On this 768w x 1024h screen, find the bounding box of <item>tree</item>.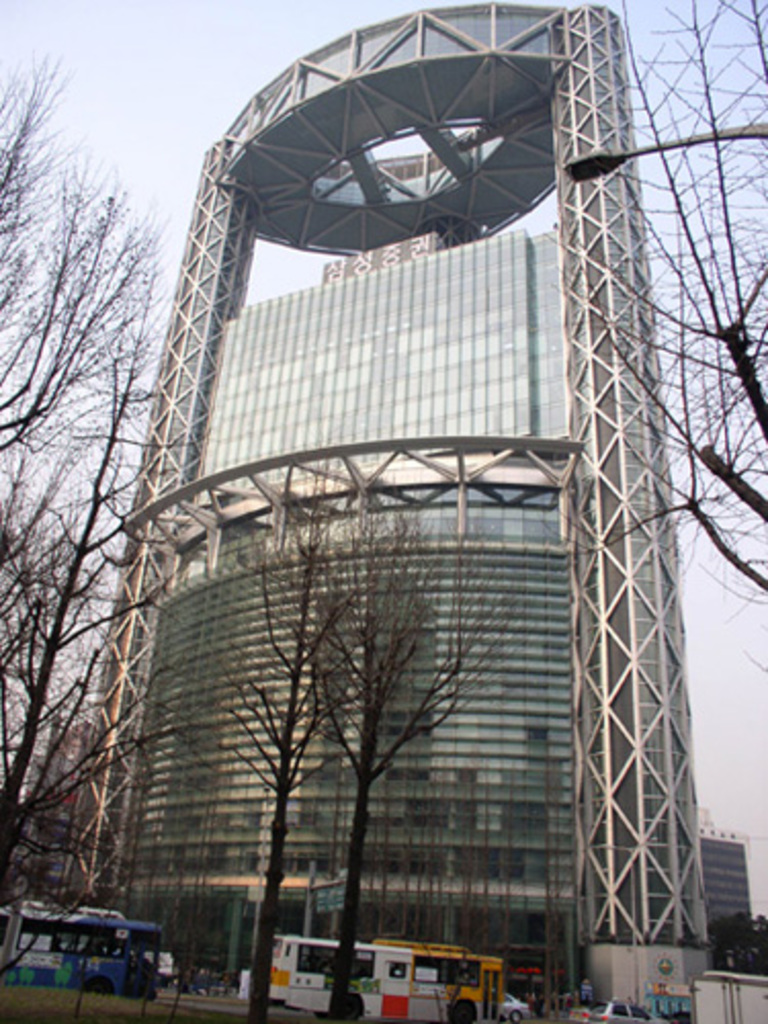
Bounding box: left=197, top=506, right=387, bottom=1022.
